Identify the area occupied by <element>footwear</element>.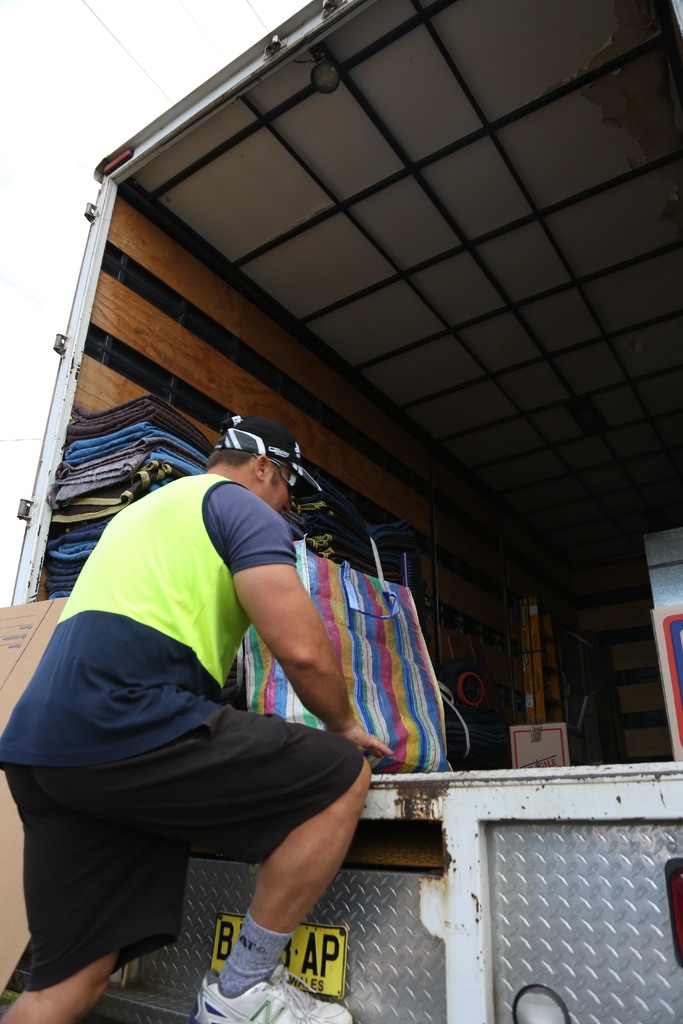
Area: pyautogui.locateOnScreen(193, 968, 352, 1021).
